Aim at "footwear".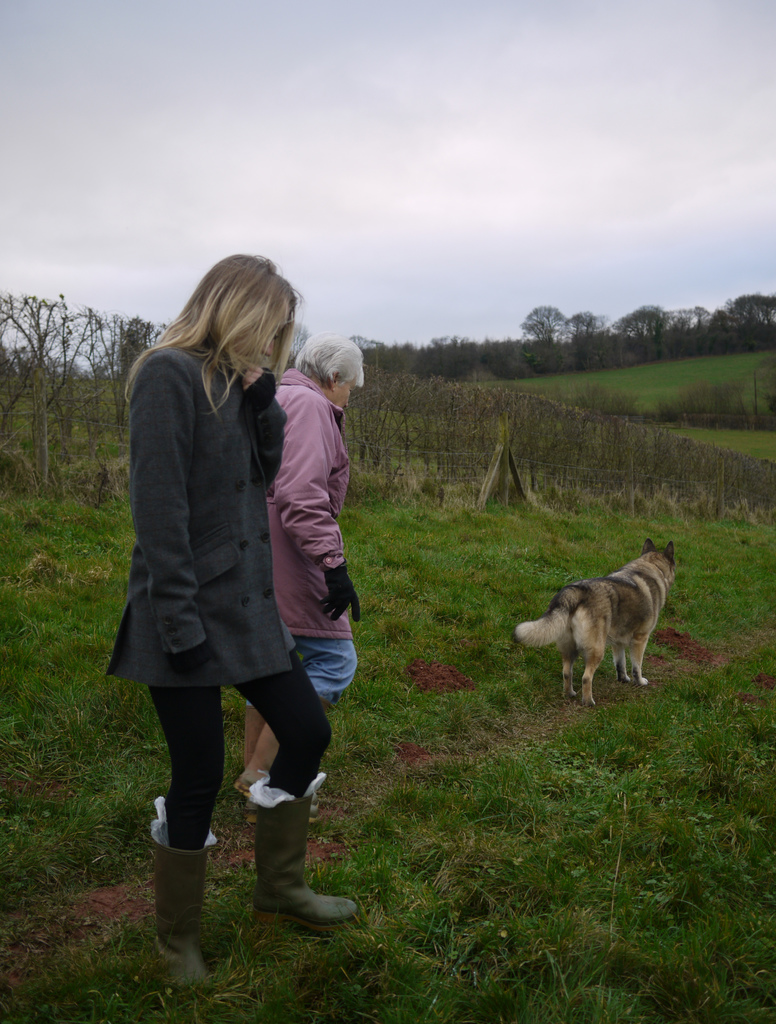
Aimed at <box>230,769,269,792</box>.
